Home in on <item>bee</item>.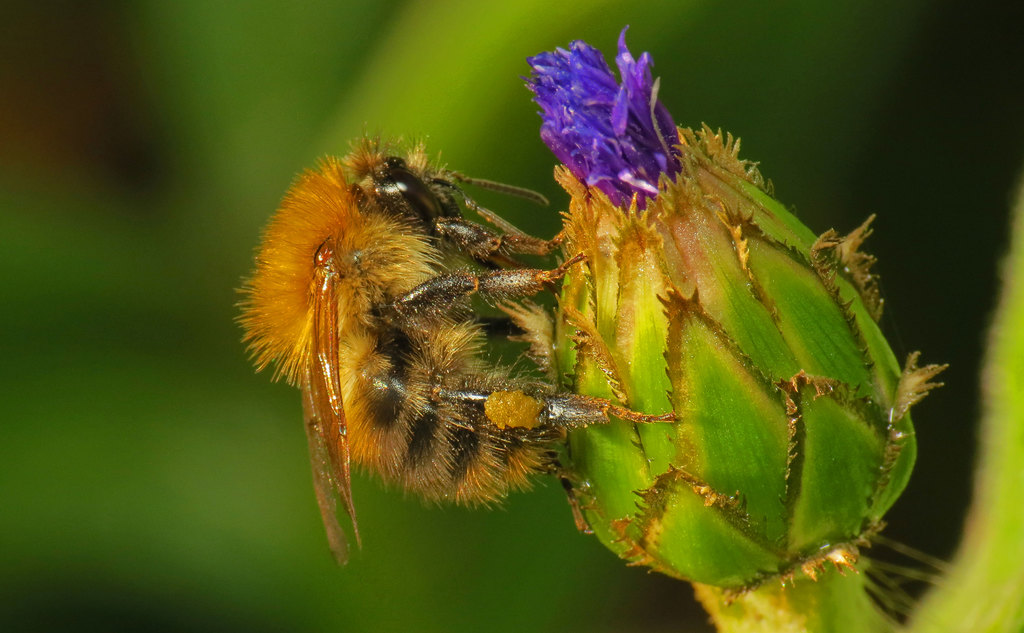
Homed in at 216:108:680:575.
